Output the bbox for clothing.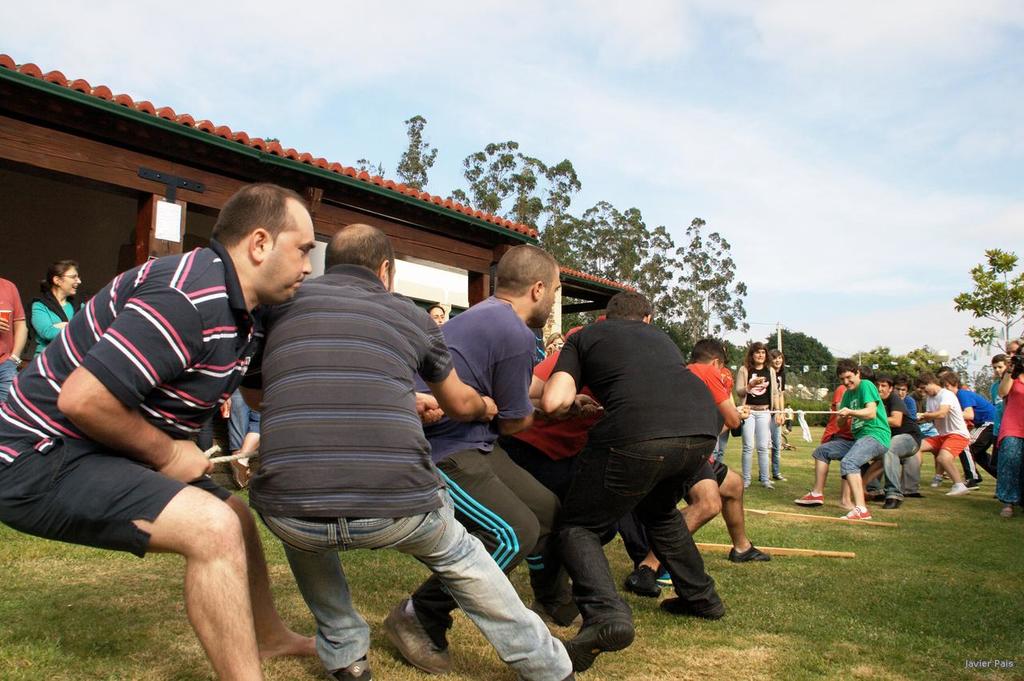
bbox=(996, 371, 1023, 509).
